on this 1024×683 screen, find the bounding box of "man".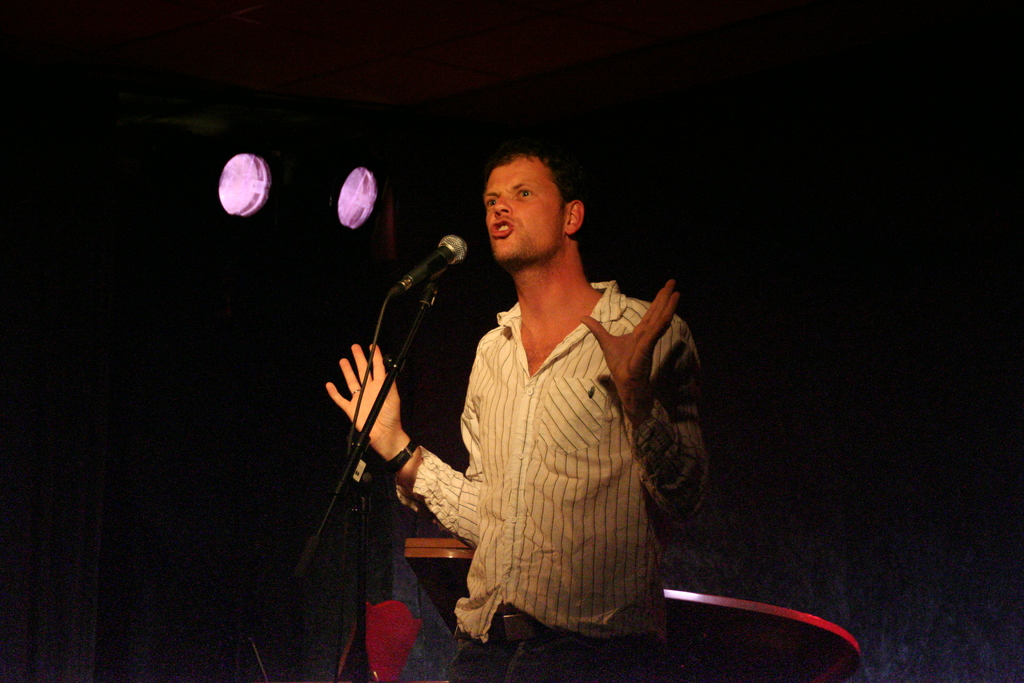
Bounding box: x1=397, y1=129, x2=708, y2=664.
